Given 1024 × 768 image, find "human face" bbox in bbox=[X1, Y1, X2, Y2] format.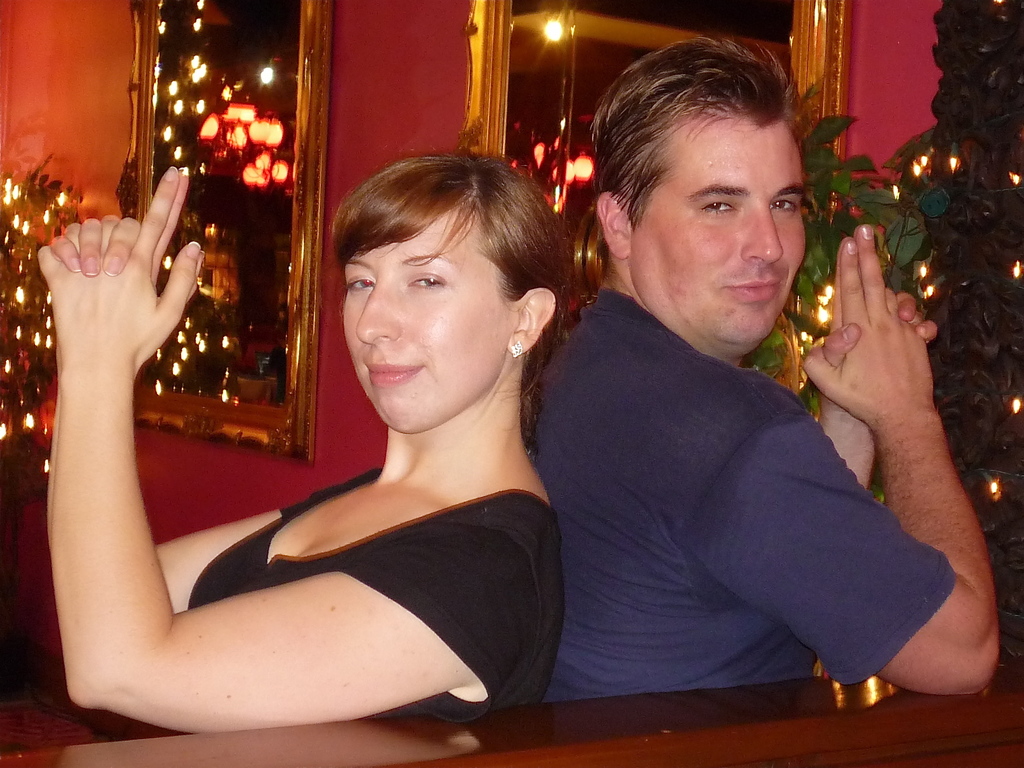
bbox=[342, 225, 504, 431].
